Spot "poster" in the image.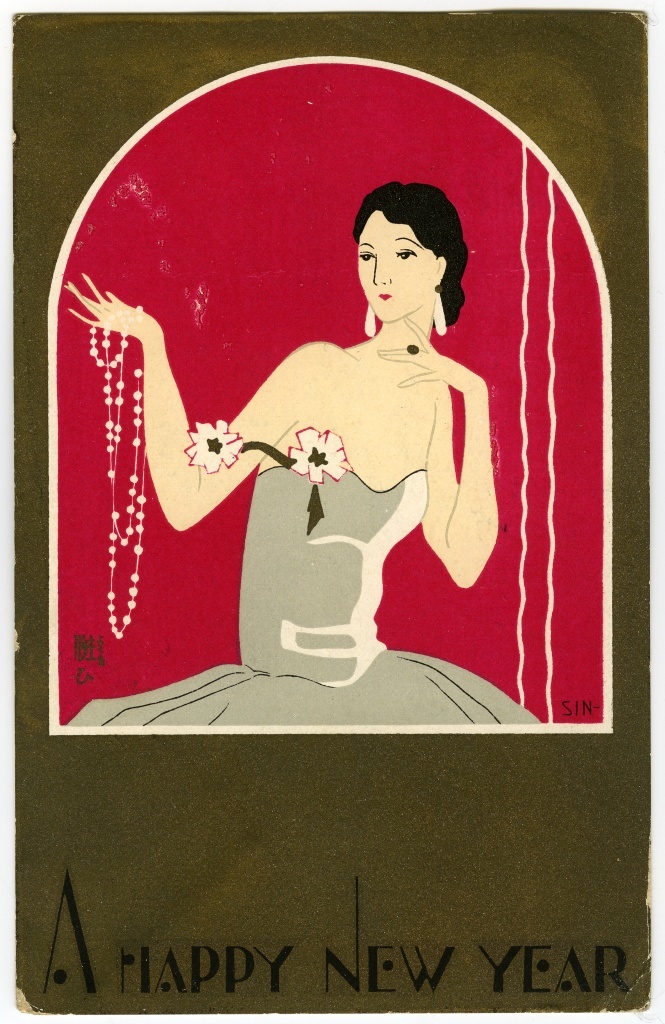
"poster" found at 0 0 664 1023.
